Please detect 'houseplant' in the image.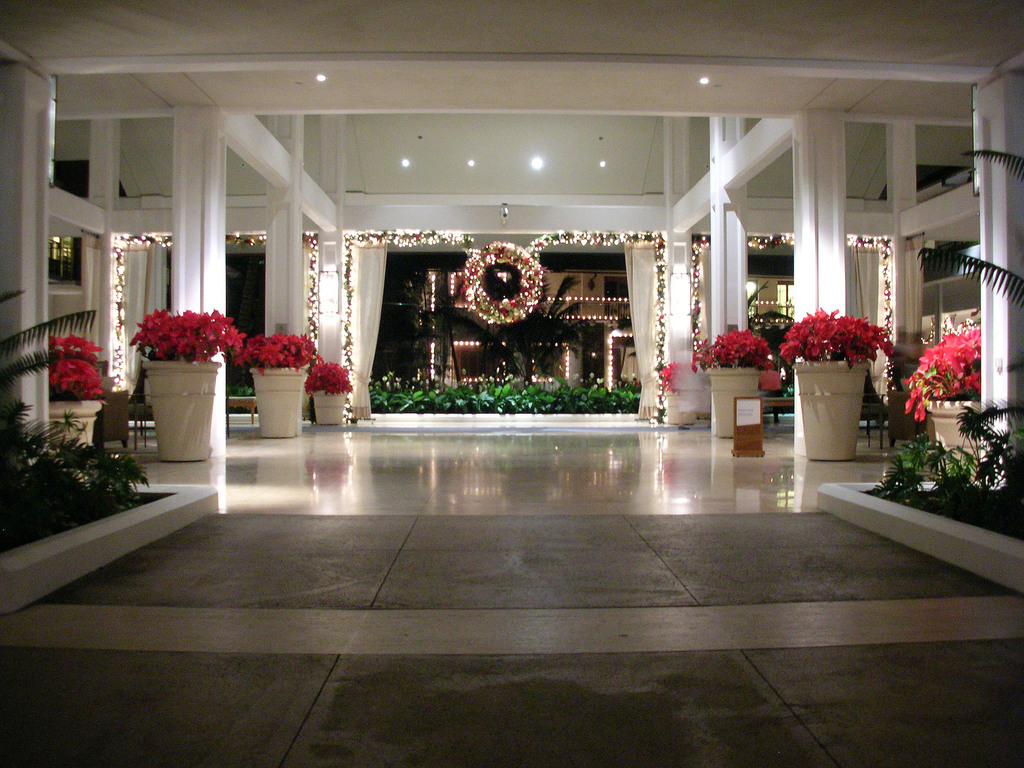
(left=237, top=327, right=313, bottom=442).
